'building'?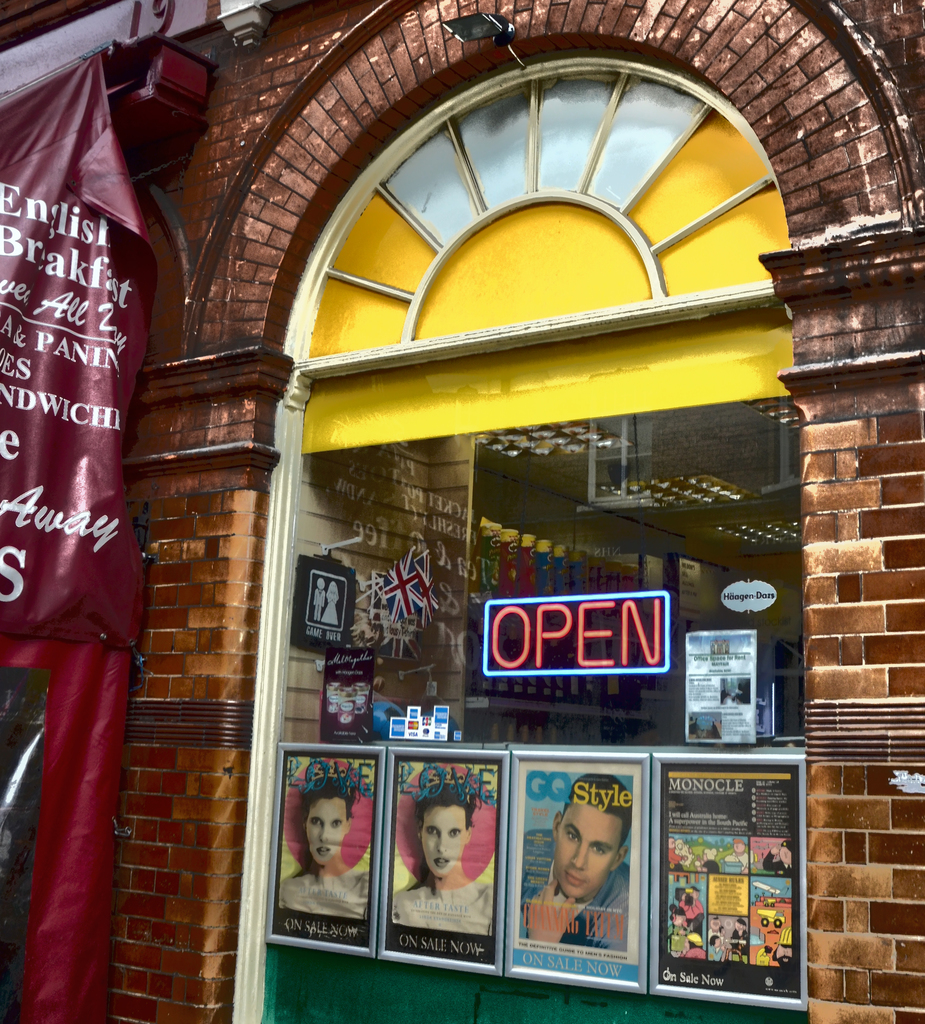
<box>0,0,924,1023</box>
